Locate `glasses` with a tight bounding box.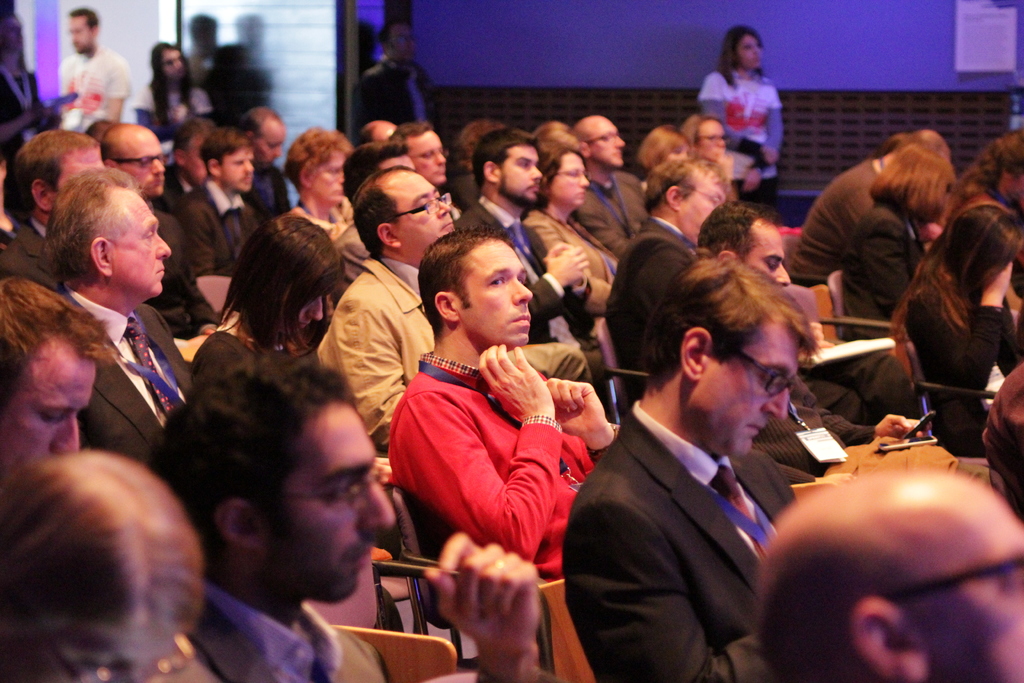
(x1=728, y1=339, x2=807, y2=393).
